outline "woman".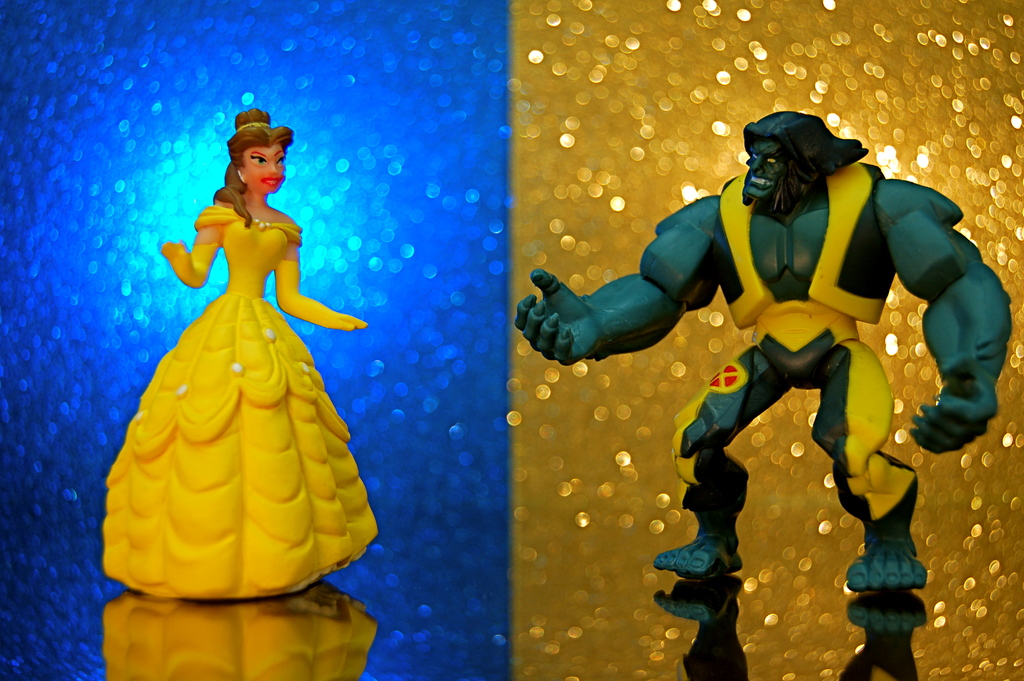
Outline: bbox(114, 96, 364, 619).
